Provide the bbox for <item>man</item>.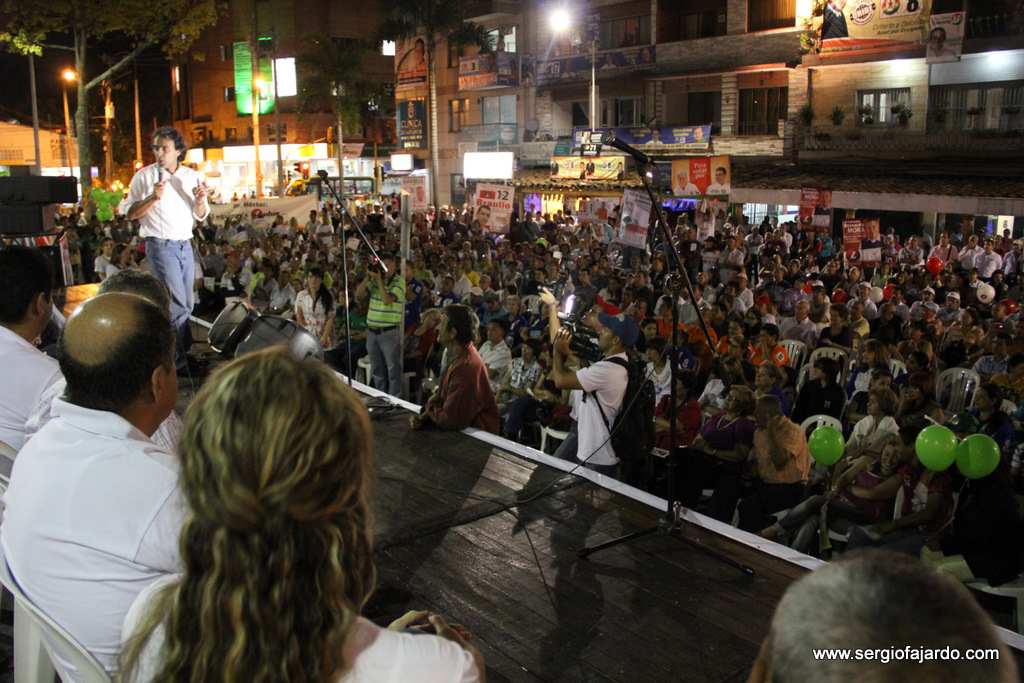
locate(408, 304, 501, 435).
